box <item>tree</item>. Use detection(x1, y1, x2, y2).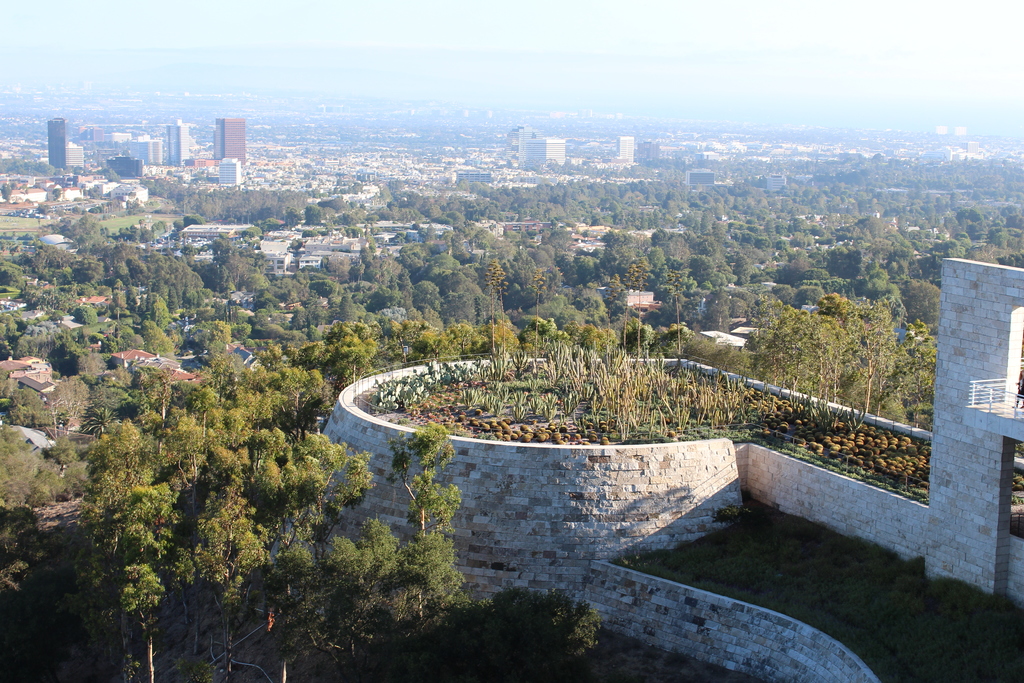
detection(113, 250, 170, 288).
